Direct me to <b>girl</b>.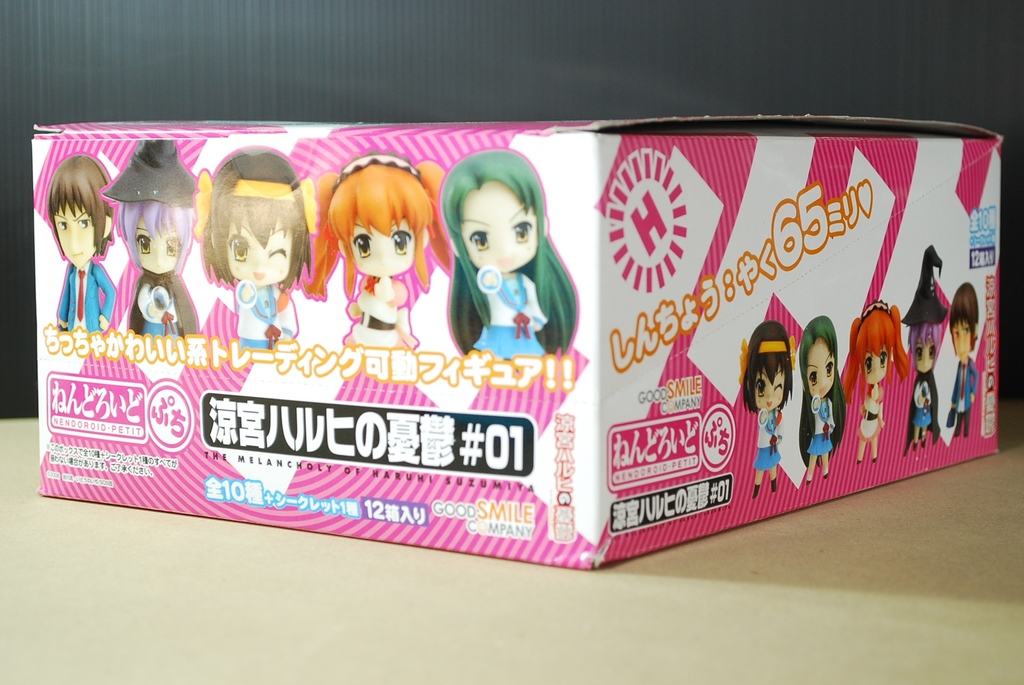
Direction: {"left": 45, "top": 155, "right": 115, "bottom": 326}.
